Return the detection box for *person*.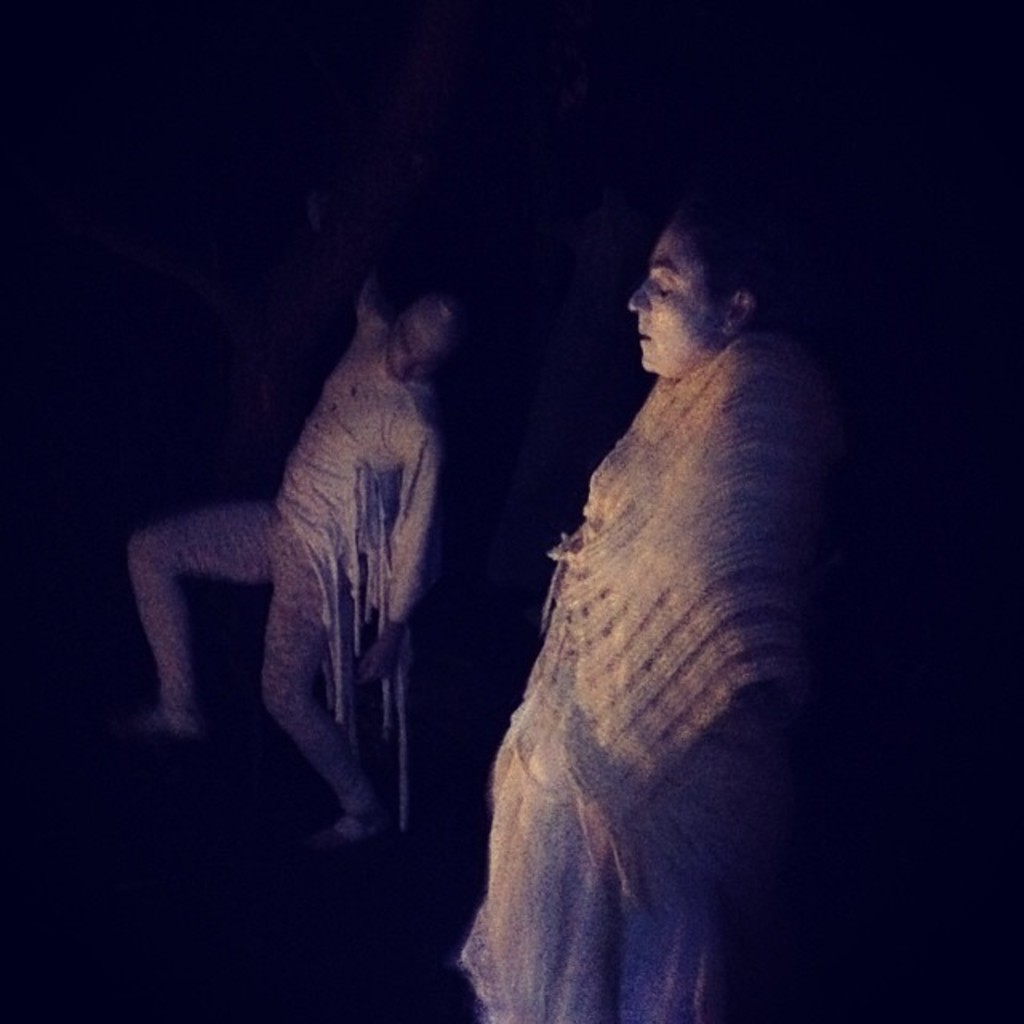
crop(147, 256, 510, 922).
